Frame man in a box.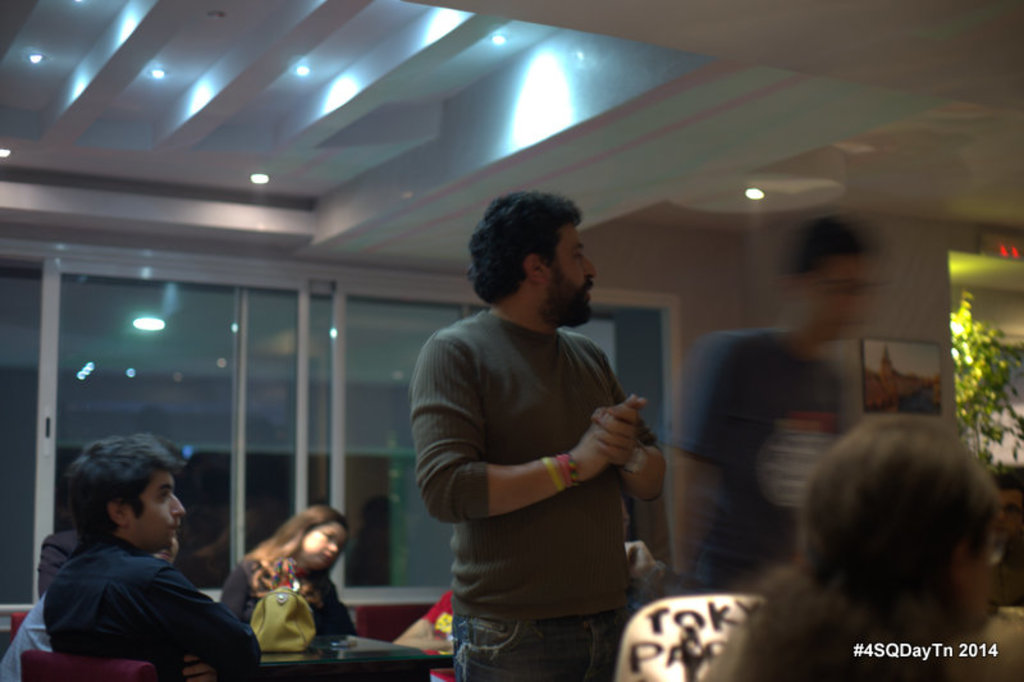
[681, 212, 879, 587].
